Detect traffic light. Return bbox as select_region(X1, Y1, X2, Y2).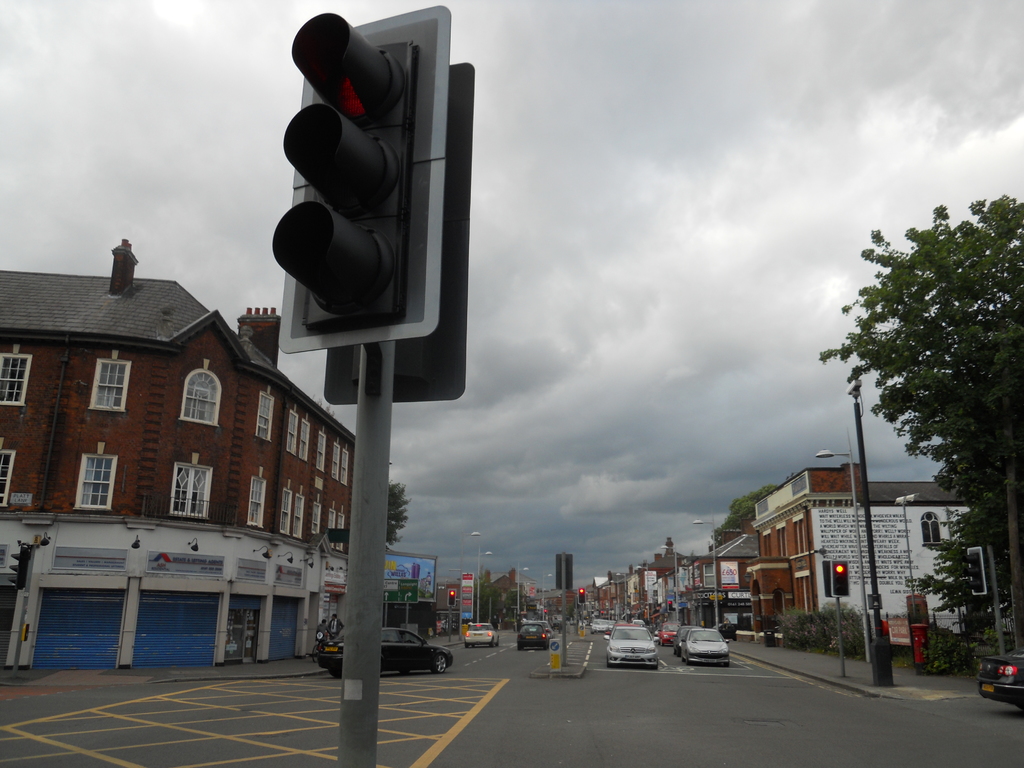
select_region(269, 3, 453, 355).
